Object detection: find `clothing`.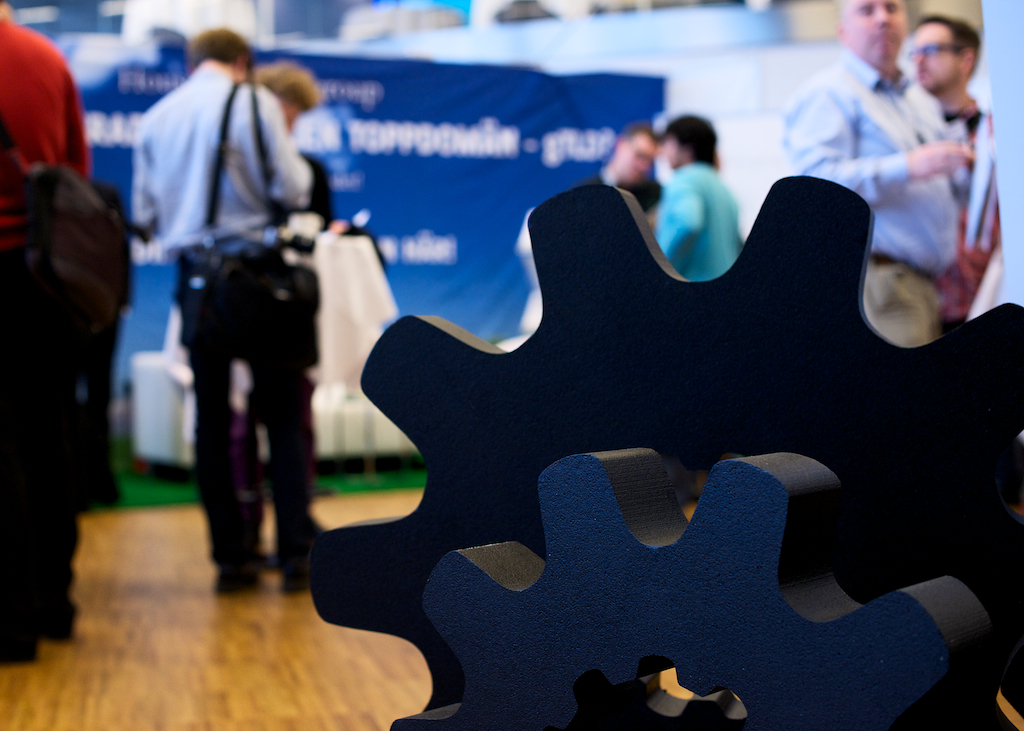
x1=653, y1=161, x2=743, y2=282.
